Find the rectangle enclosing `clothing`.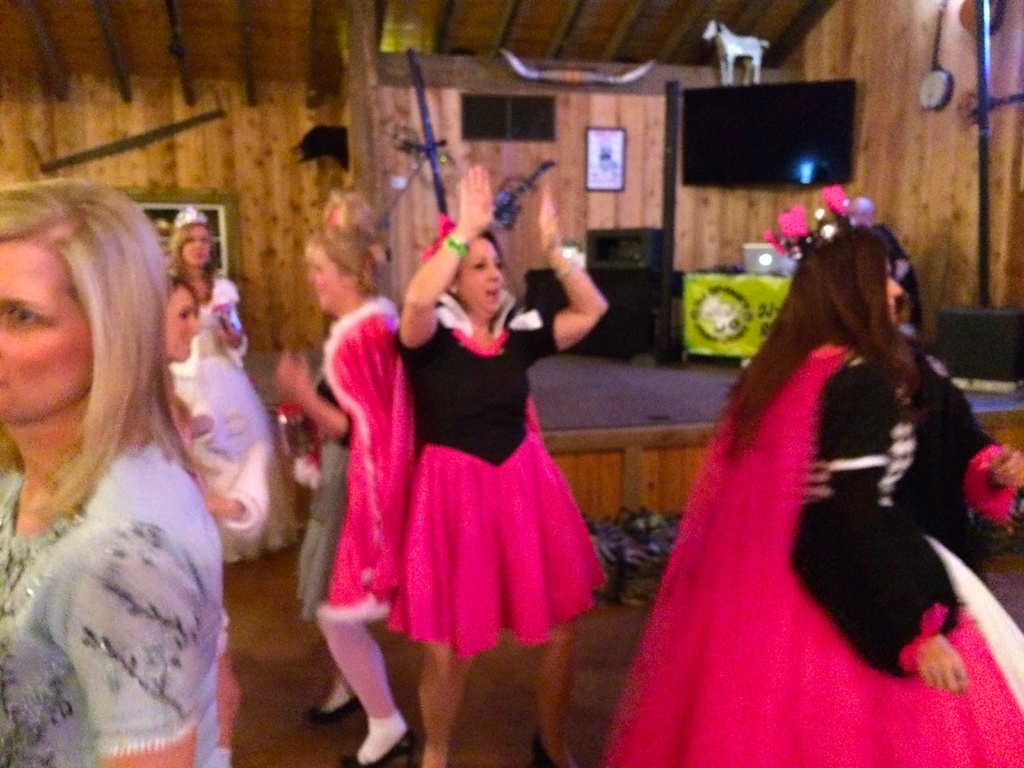
[341, 249, 607, 678].
